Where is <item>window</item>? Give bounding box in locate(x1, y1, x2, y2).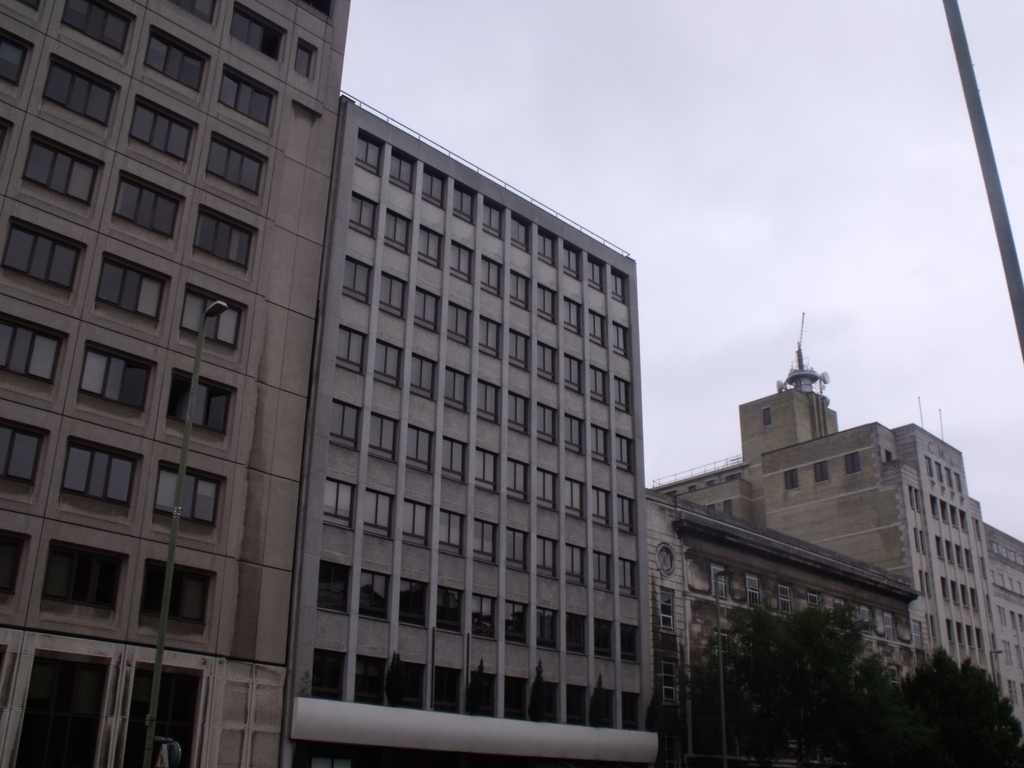
locate(615, 623, 639, 665).
